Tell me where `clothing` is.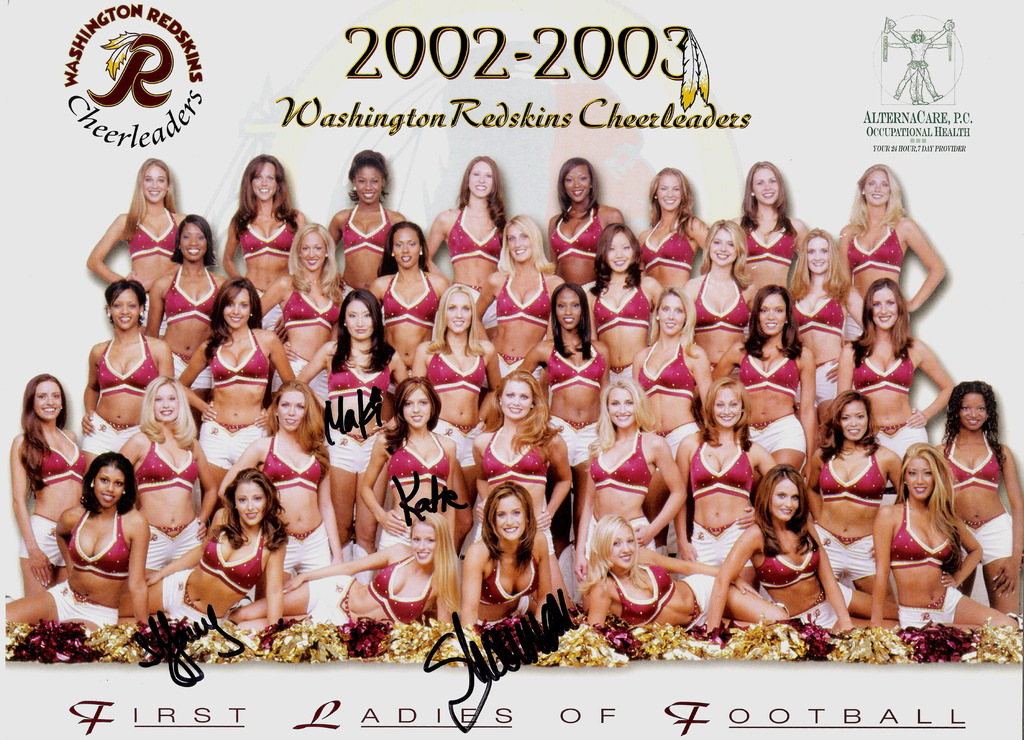
`clothing` is at box(339, 279, 352, 299).
